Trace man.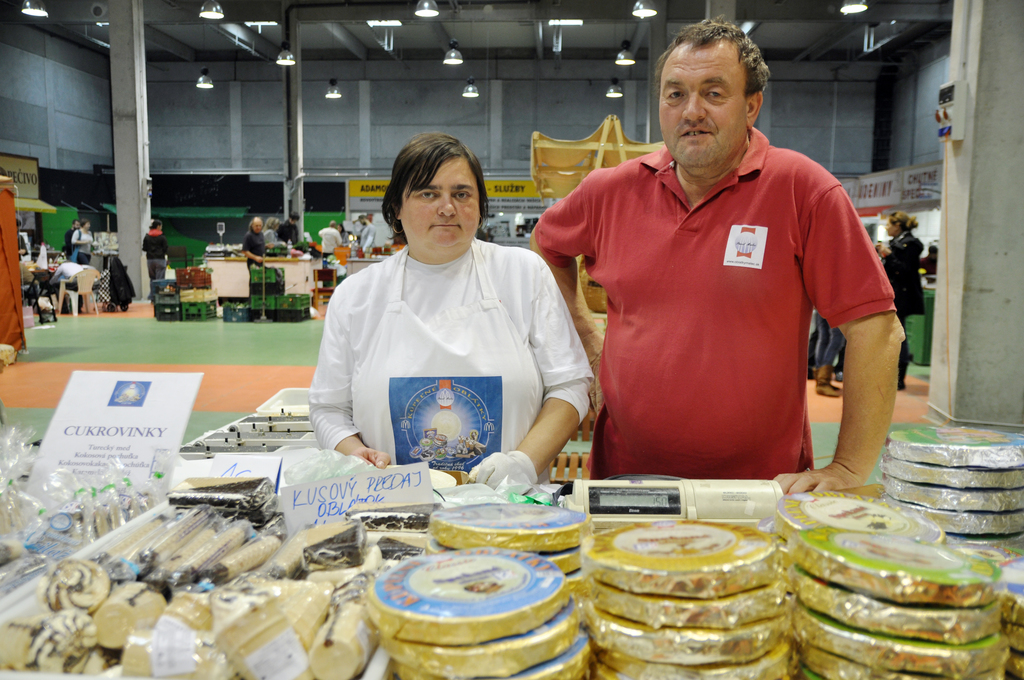
Traced to locate(358, 215, 382, 254).
